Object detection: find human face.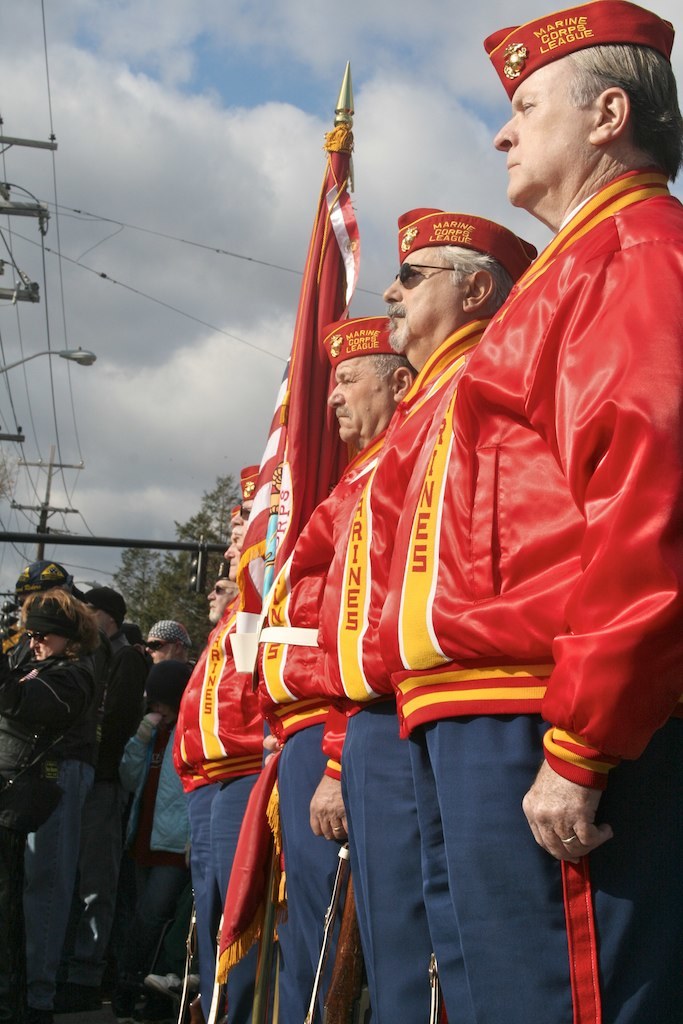
box=[323, 356, 394, 444].
